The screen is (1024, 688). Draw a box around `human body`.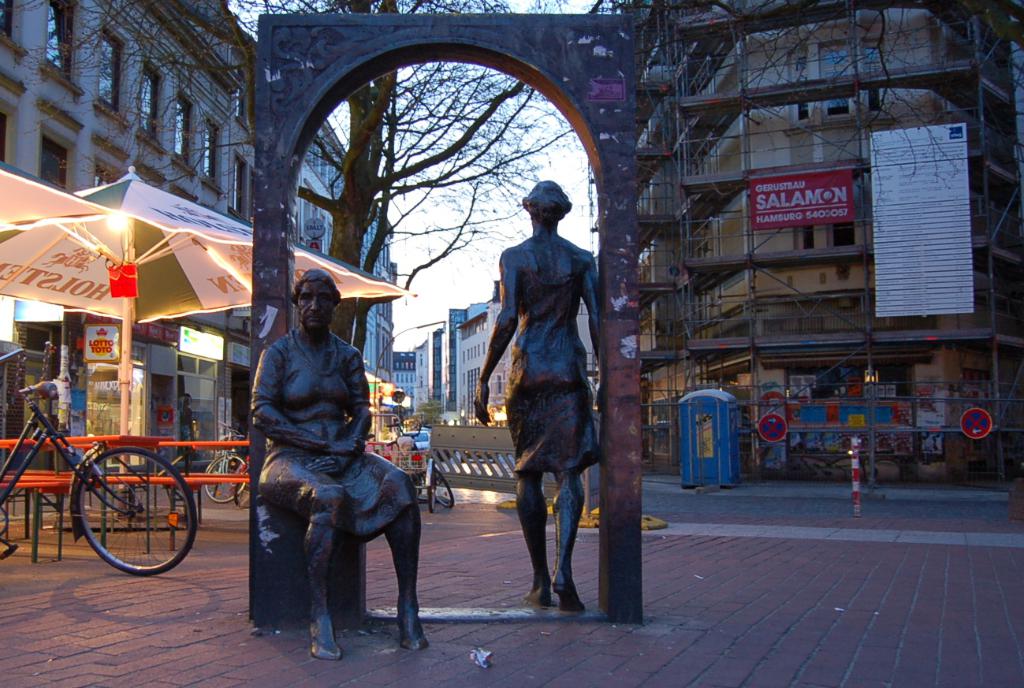
left=468, top=228, right=607, bottom=611.
